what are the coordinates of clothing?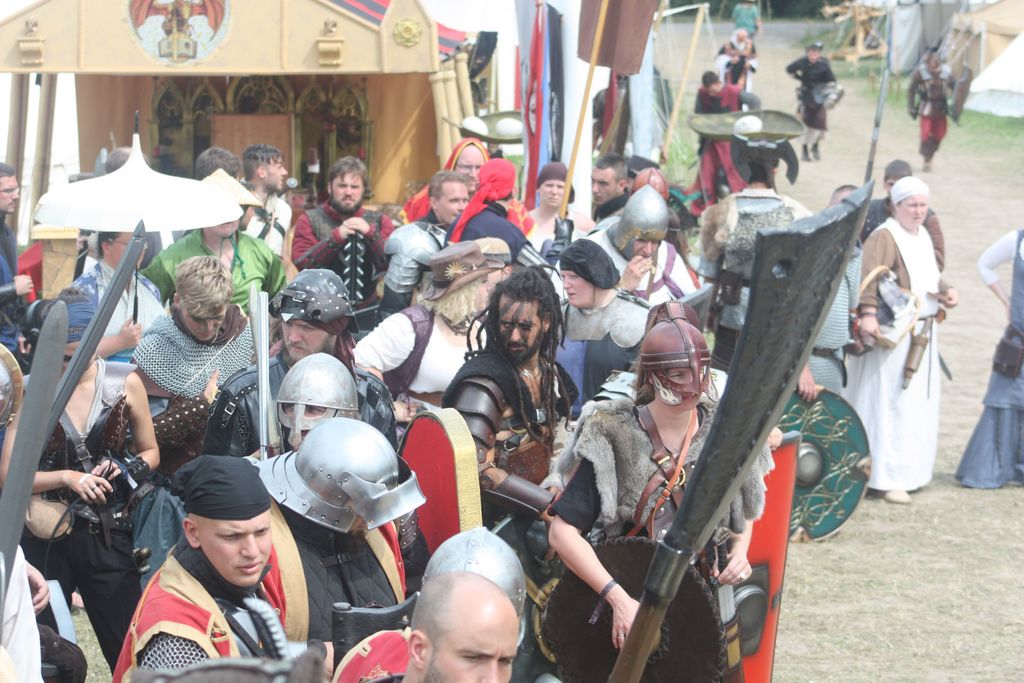
Rect(260, 500, 418, 670).
